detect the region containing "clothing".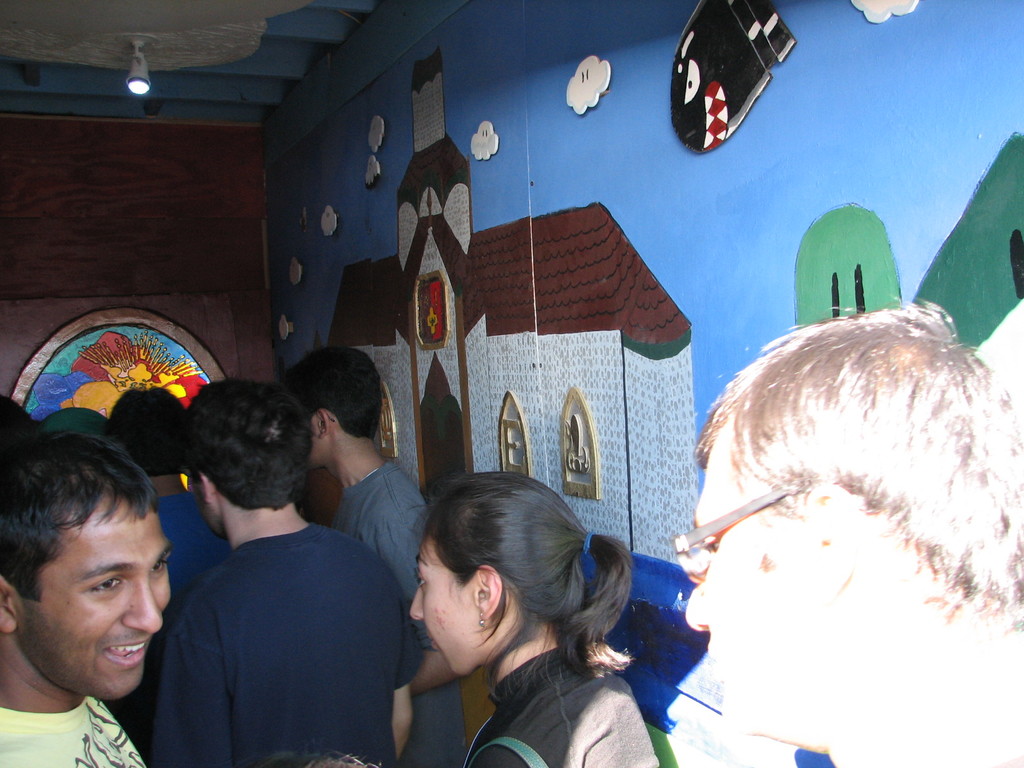
[336,458,451,767].
